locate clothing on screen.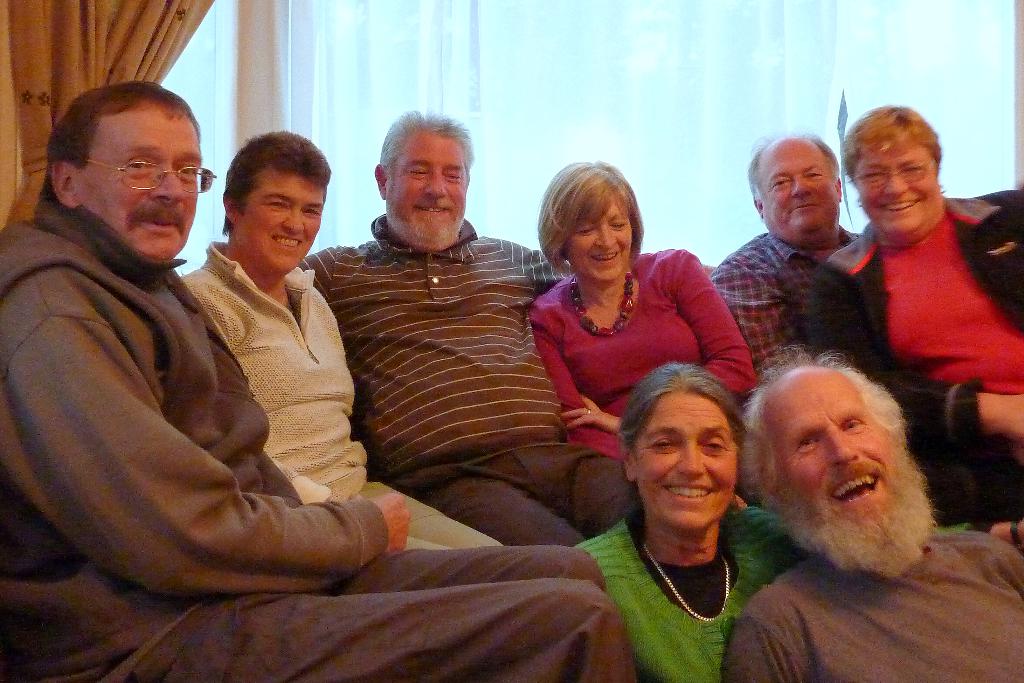
On screen at <box>429,437,623,540</box>.
